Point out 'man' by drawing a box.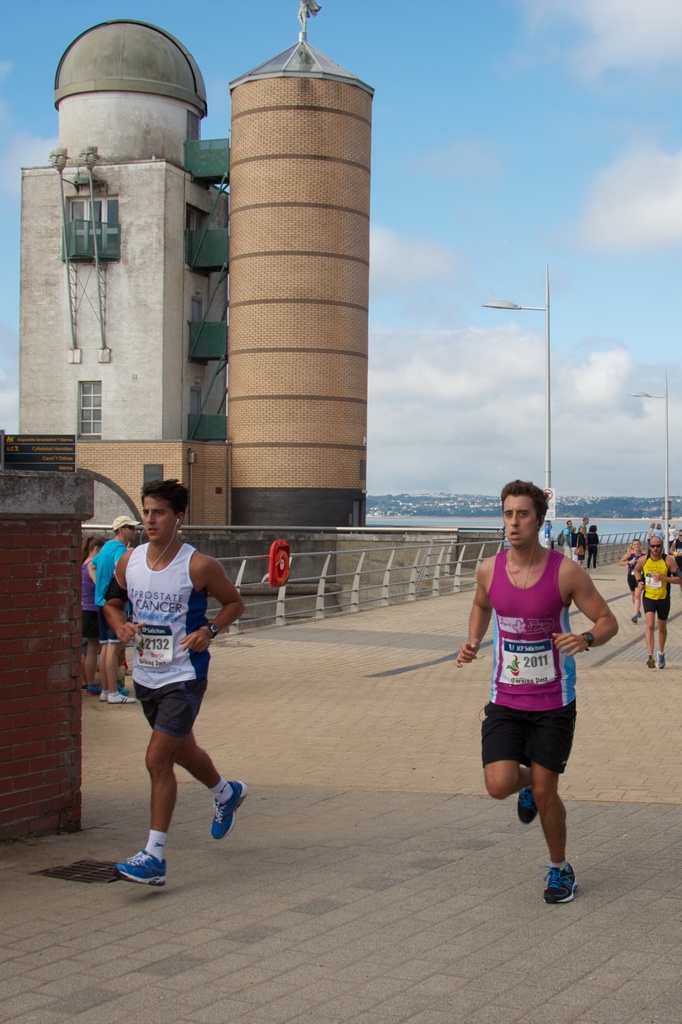
[left=90, top=511, right=137, bottom=702].
